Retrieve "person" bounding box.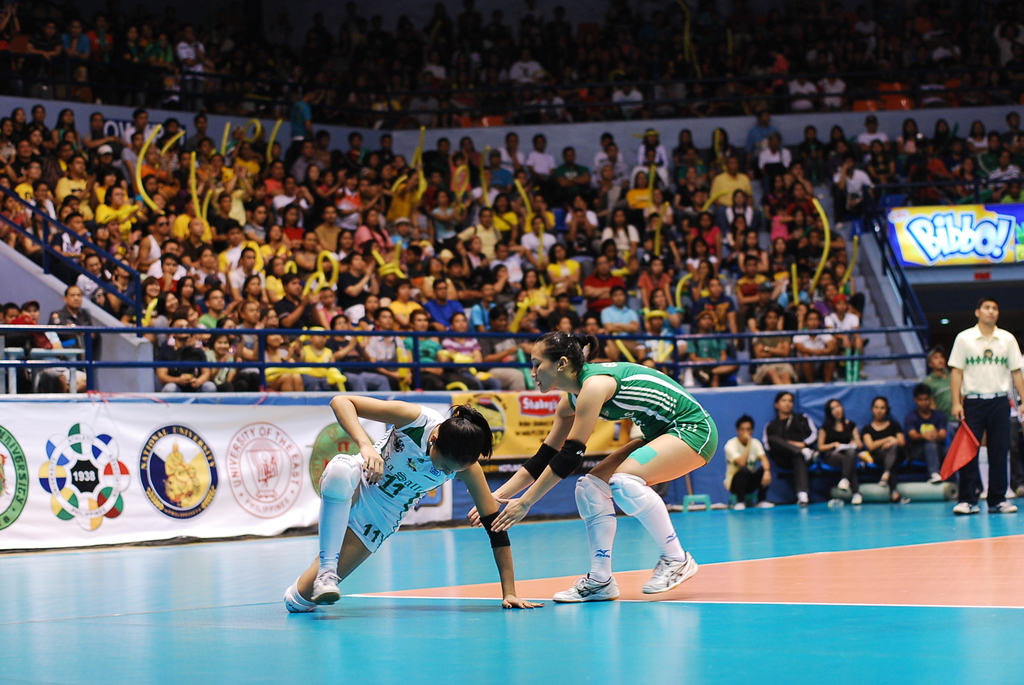
Bounding box: (790, 310, 838, 382).
